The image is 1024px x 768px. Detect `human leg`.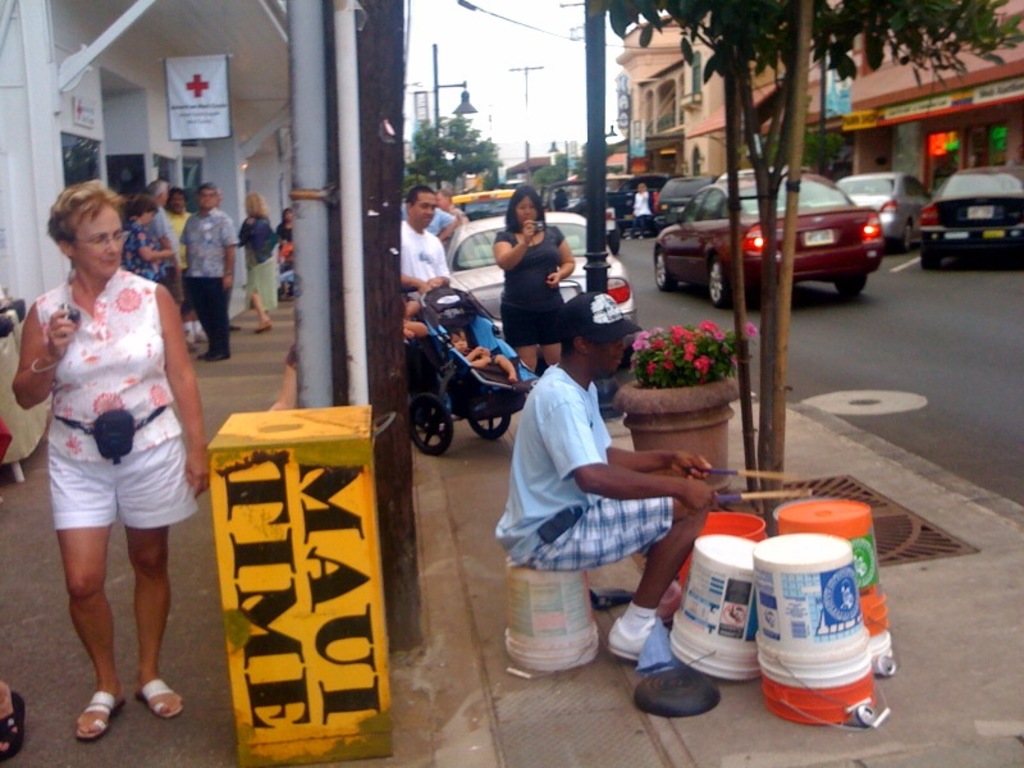
Detection: <region>52, 424, 118, 733</region>.
